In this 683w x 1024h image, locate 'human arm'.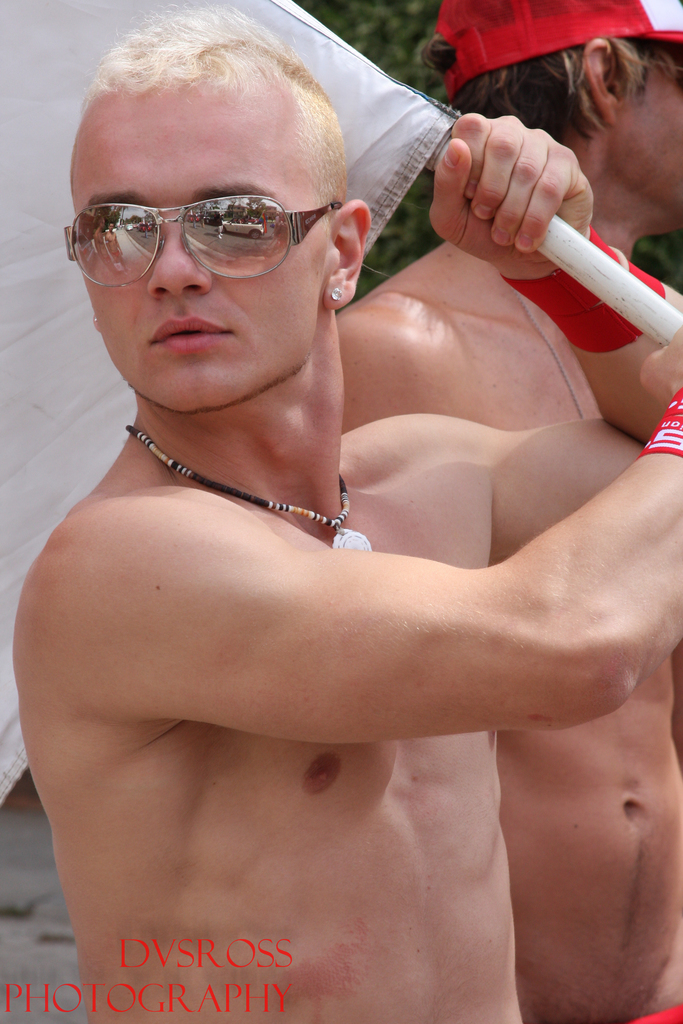
Bounding box: l=62, t=461, r=651, b=781.
